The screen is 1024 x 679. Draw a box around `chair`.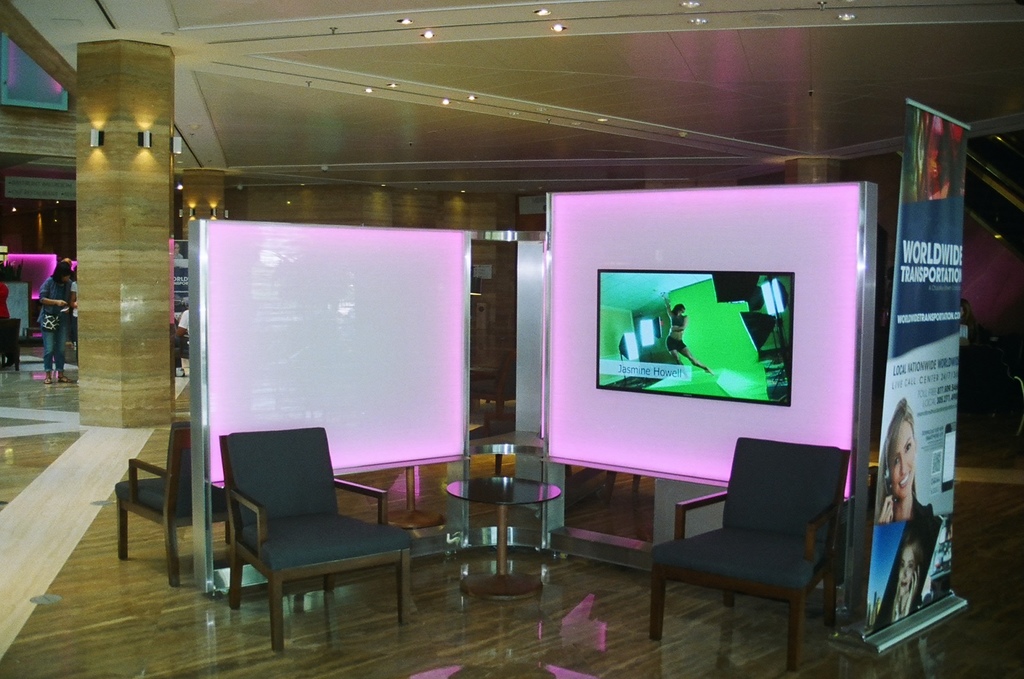
detection(209, 411, 424, 656).
